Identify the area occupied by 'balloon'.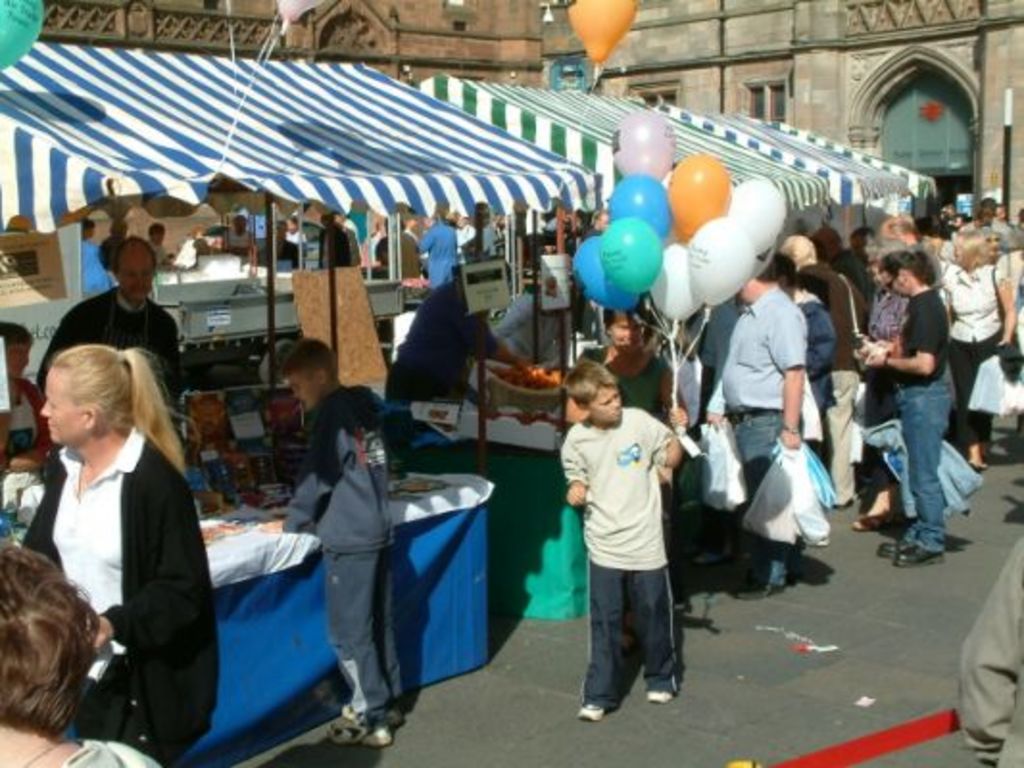
Area: bbox=(563, 0, 642, 63).
